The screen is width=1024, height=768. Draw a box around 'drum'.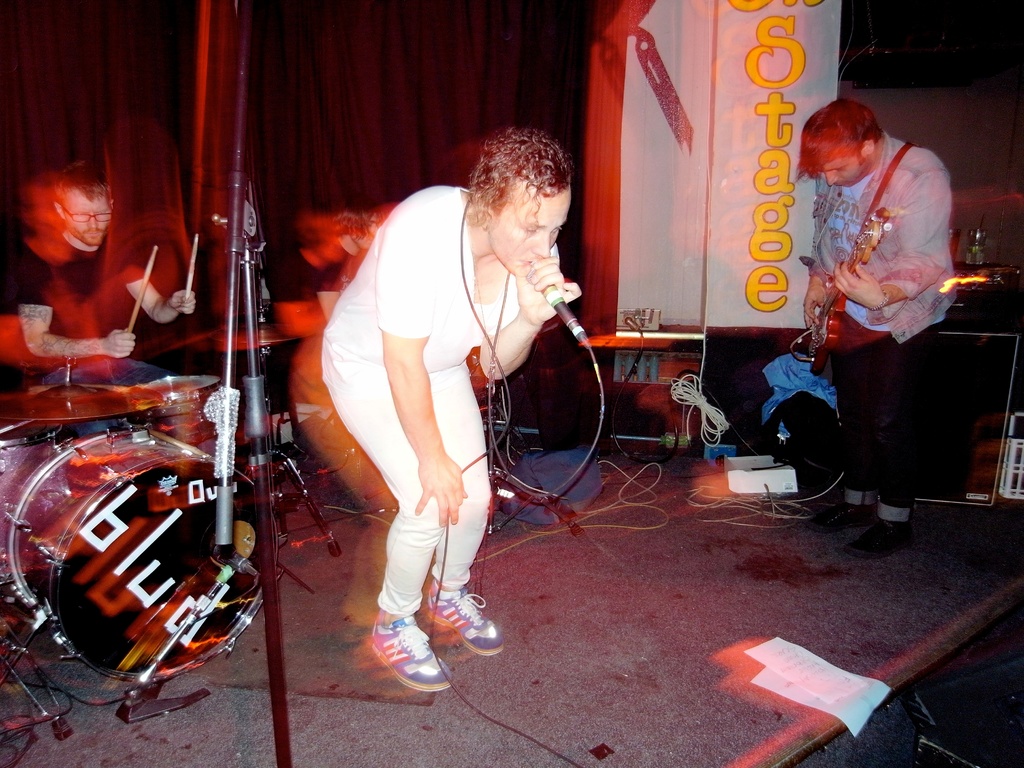
[x1=144, y1=363, x2=221, y2=450].
